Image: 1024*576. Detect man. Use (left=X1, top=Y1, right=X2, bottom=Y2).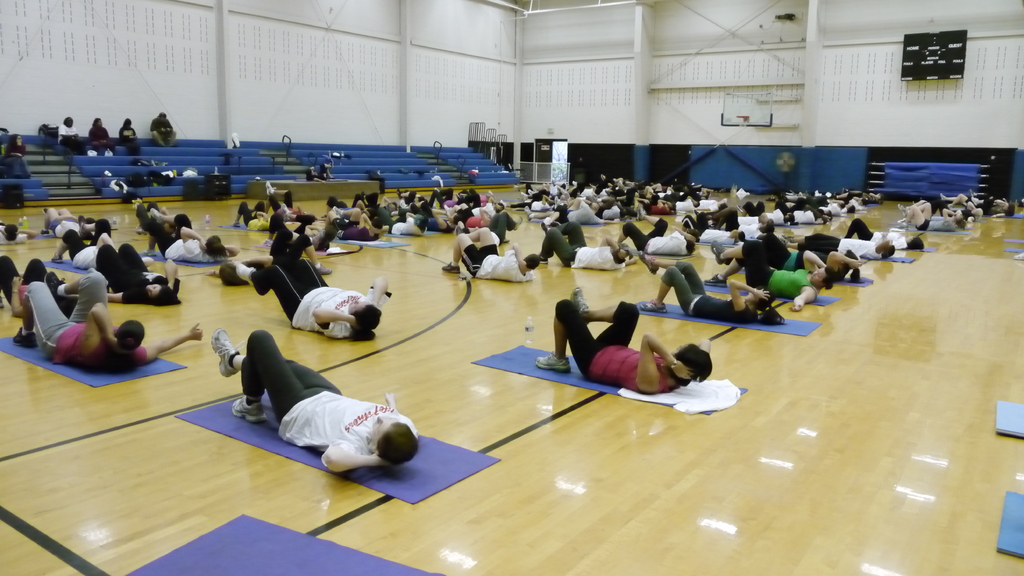
(left=680, top=212, right=746, bottom=244).
